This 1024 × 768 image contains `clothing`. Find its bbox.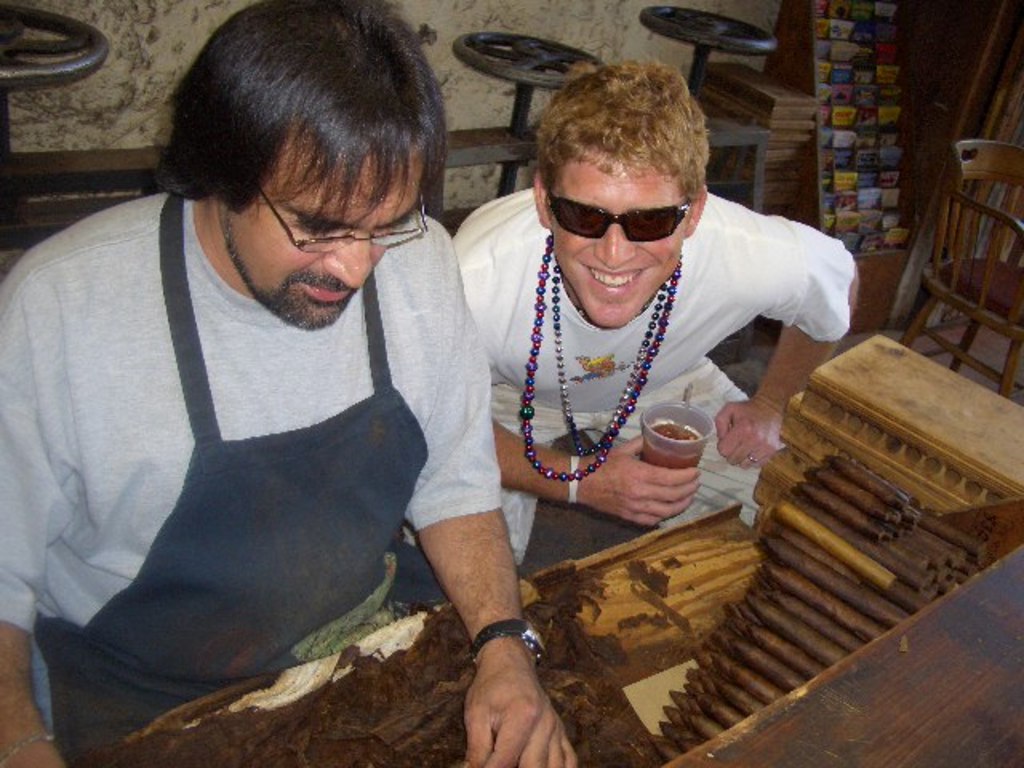
{"left": 0, "top": 120, "right": 526, "bottom": 730}.
